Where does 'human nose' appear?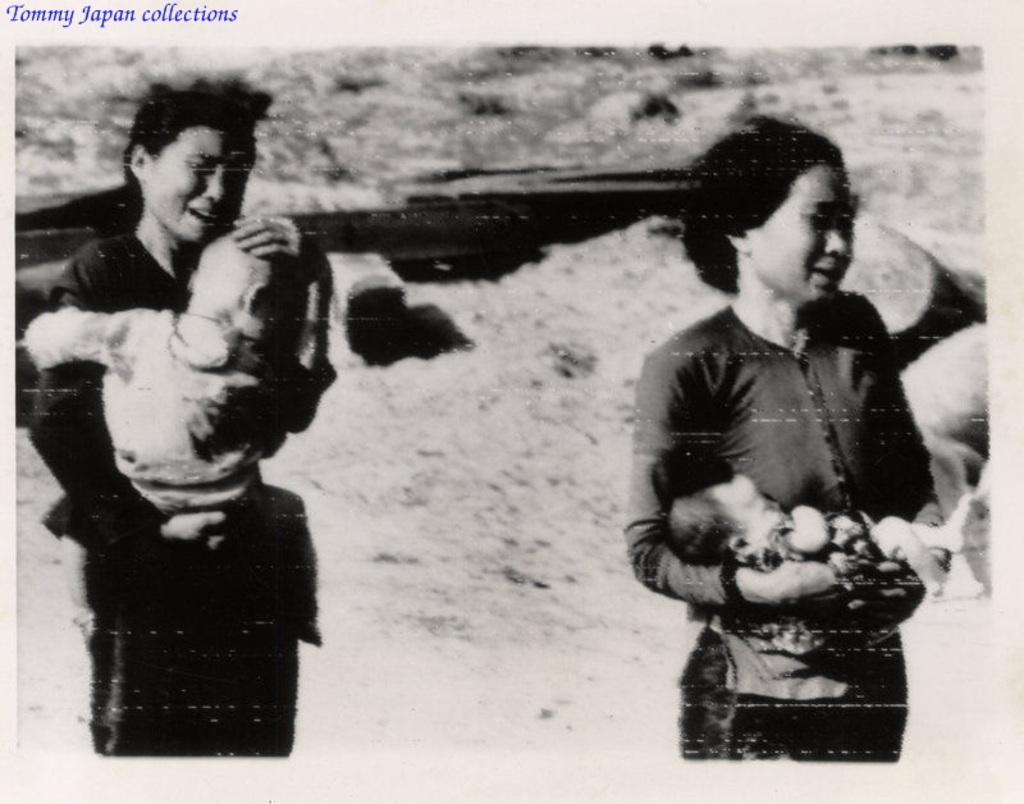
Appears at <bbox>201, 172, 233, 198</bbox>.
